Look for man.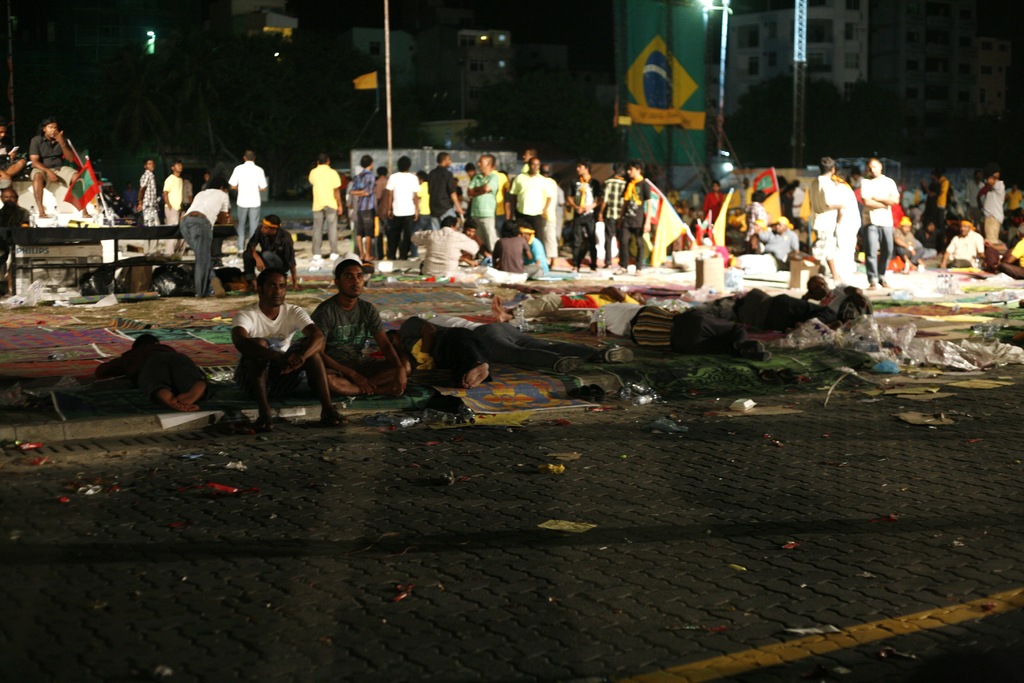
Found: [307,154,342,256].
